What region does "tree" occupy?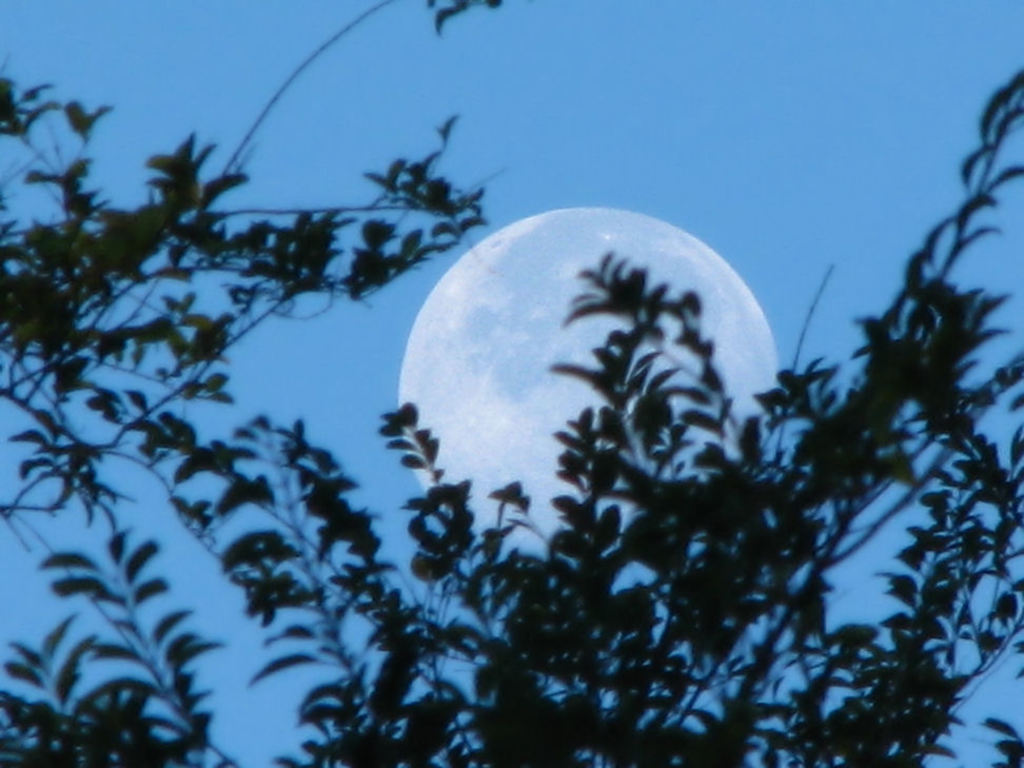
[0, 2, 1023, 761].
